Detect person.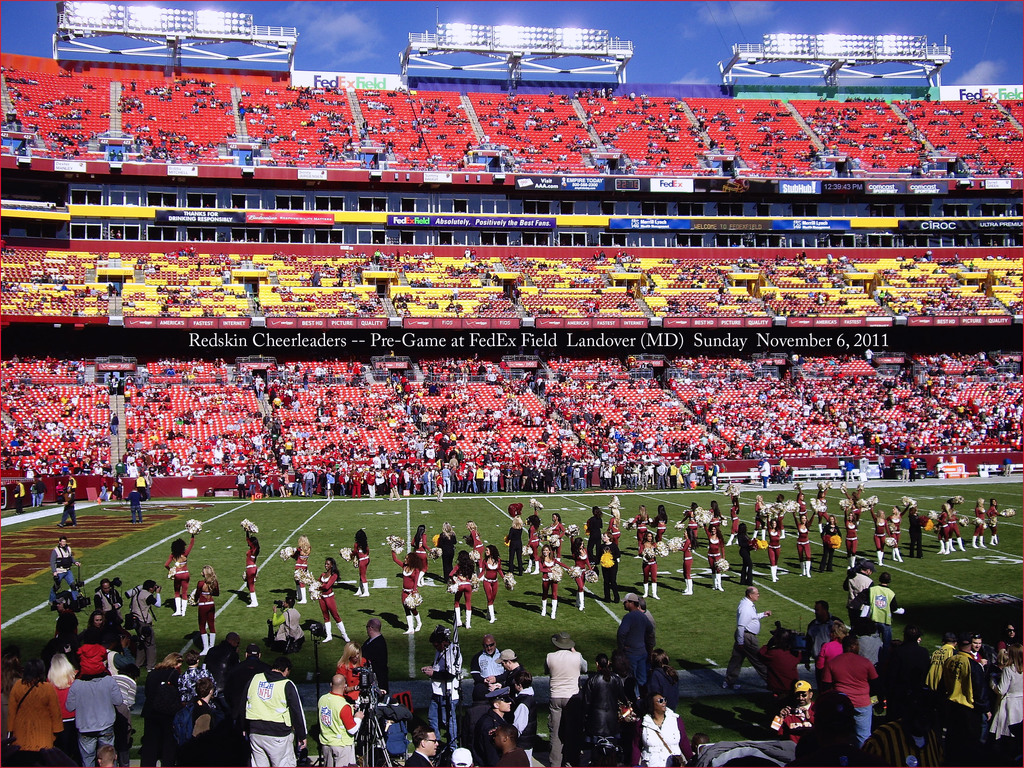
Detected at rect(504, 664, 539, 755).
